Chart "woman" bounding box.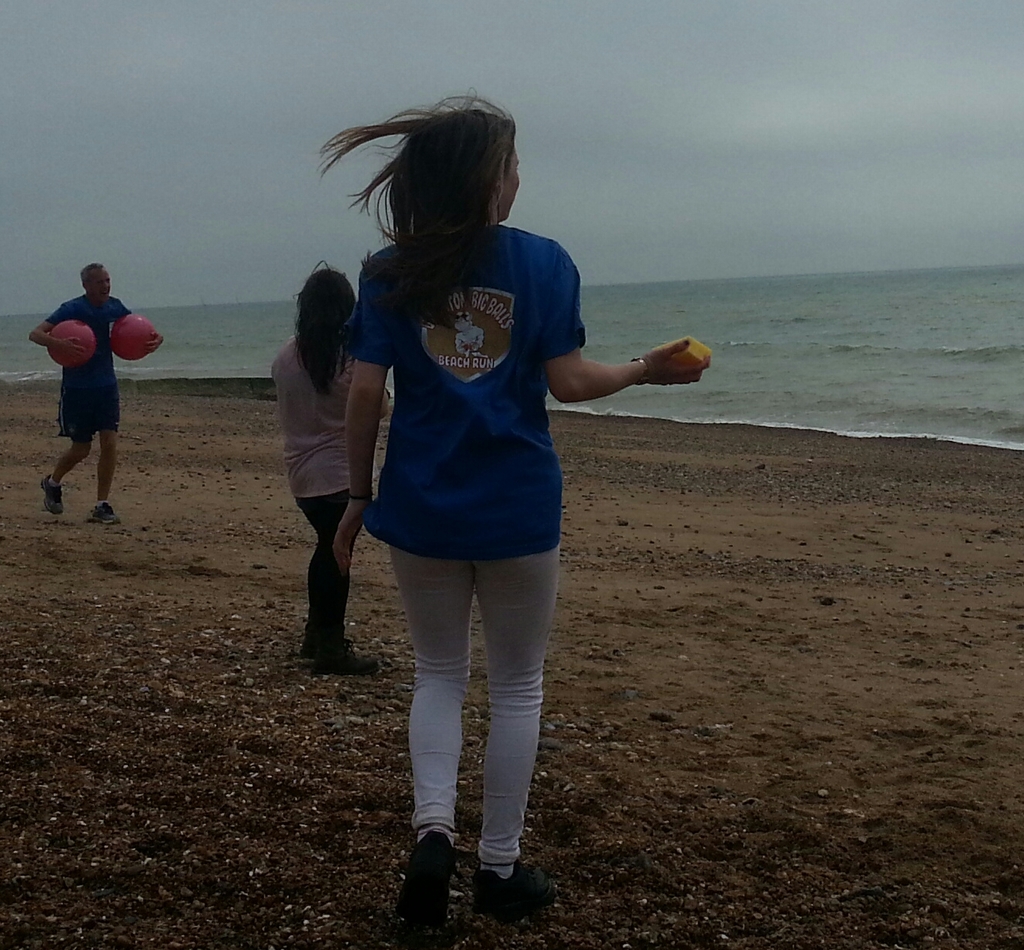
Charted: x1=273 y1=262 x2=371 y2=689.
